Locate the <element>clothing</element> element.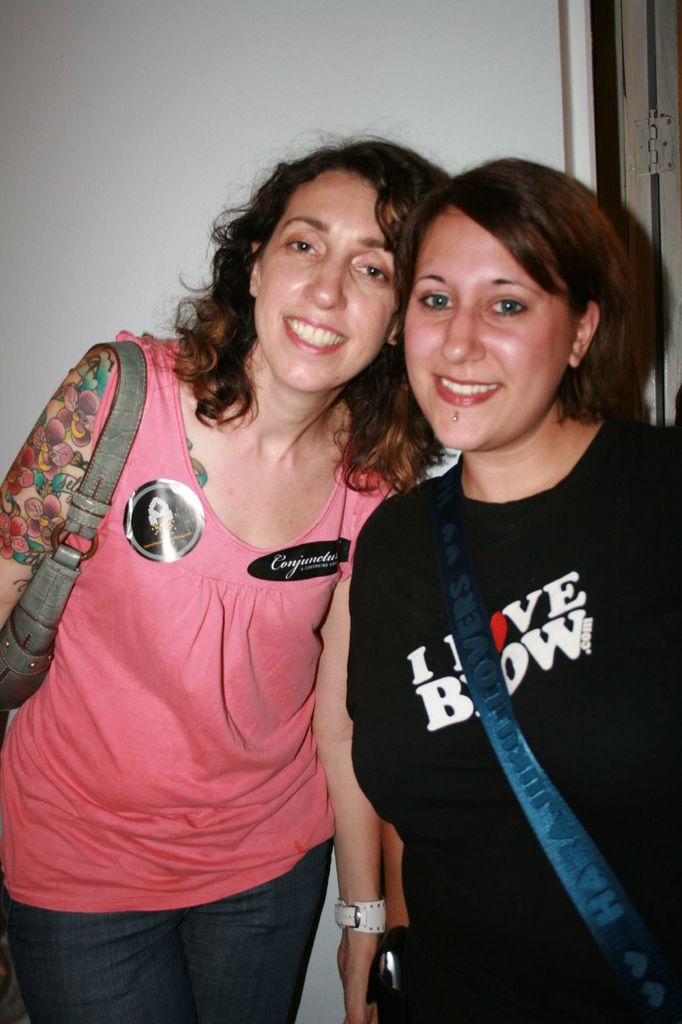
Element bbox: BBox(337, 401, 657, 1013).
